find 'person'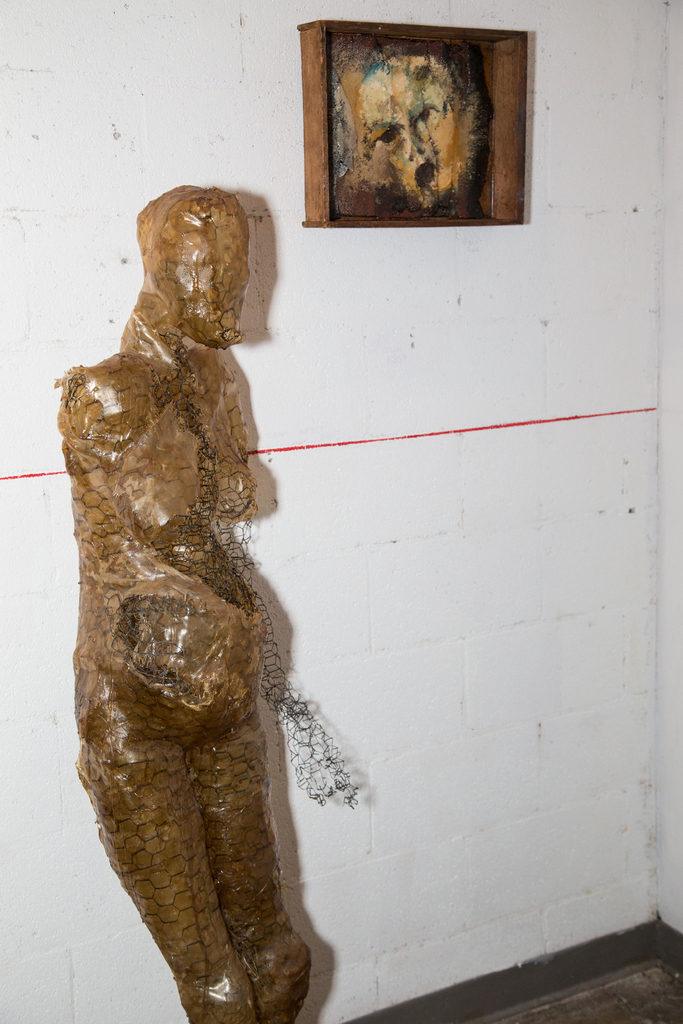
359:54:485:214
